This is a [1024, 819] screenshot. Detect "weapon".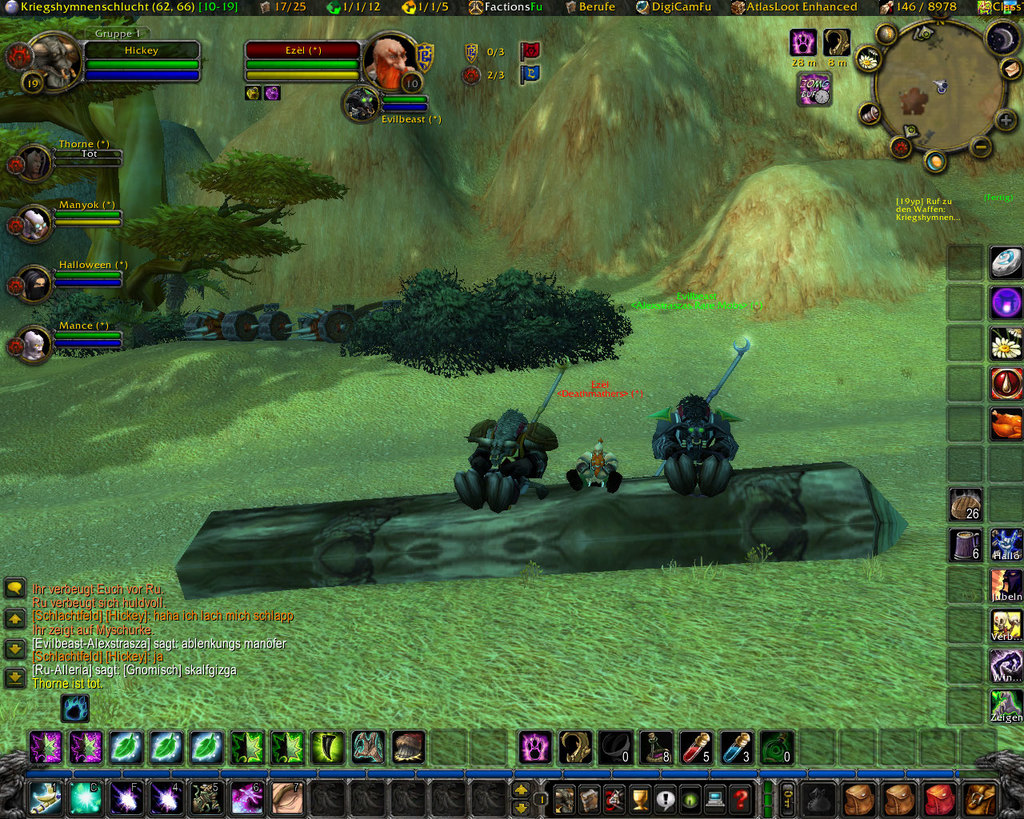
694,338,750,407.
